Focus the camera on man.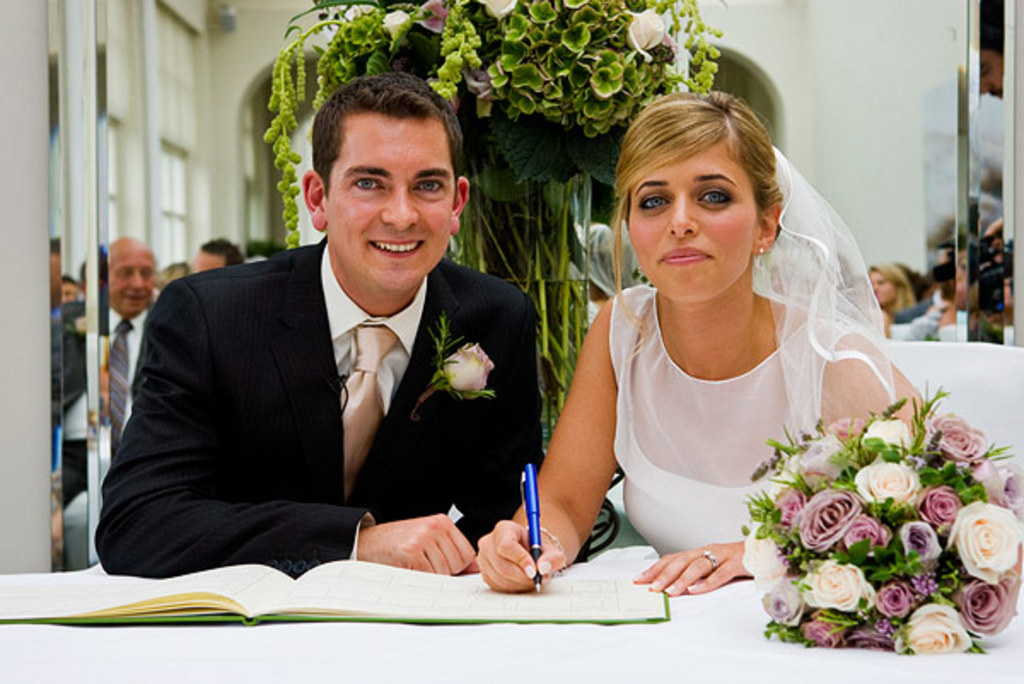
Focus region: select_region(56, 235, 152, 520).
